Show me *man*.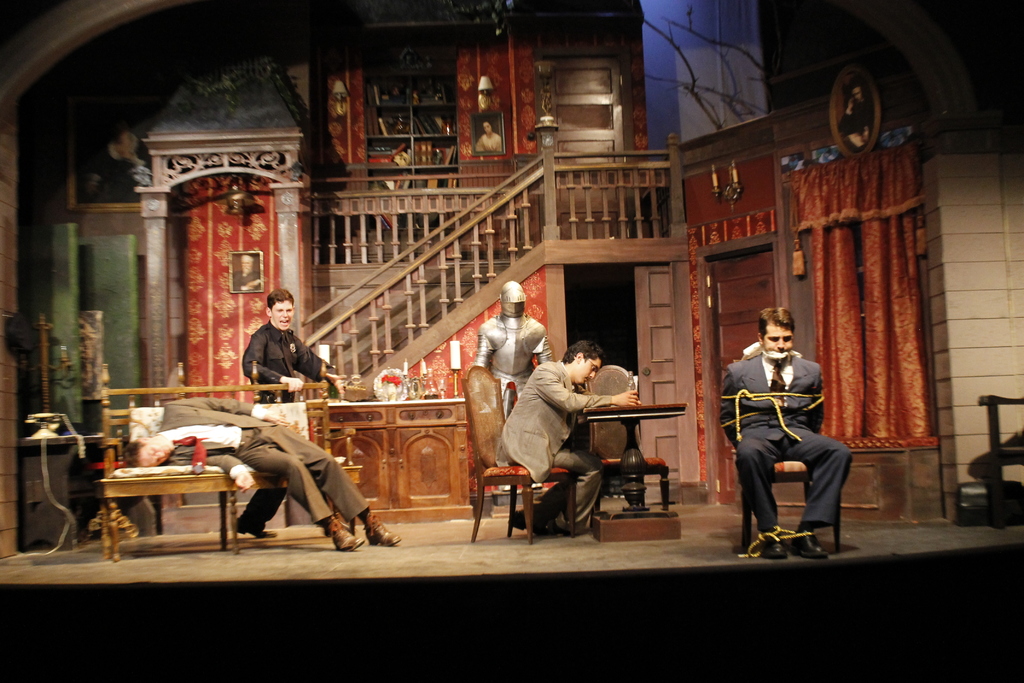
*man* is here: (x1=235, y1=287, x2=346, y2=539).
